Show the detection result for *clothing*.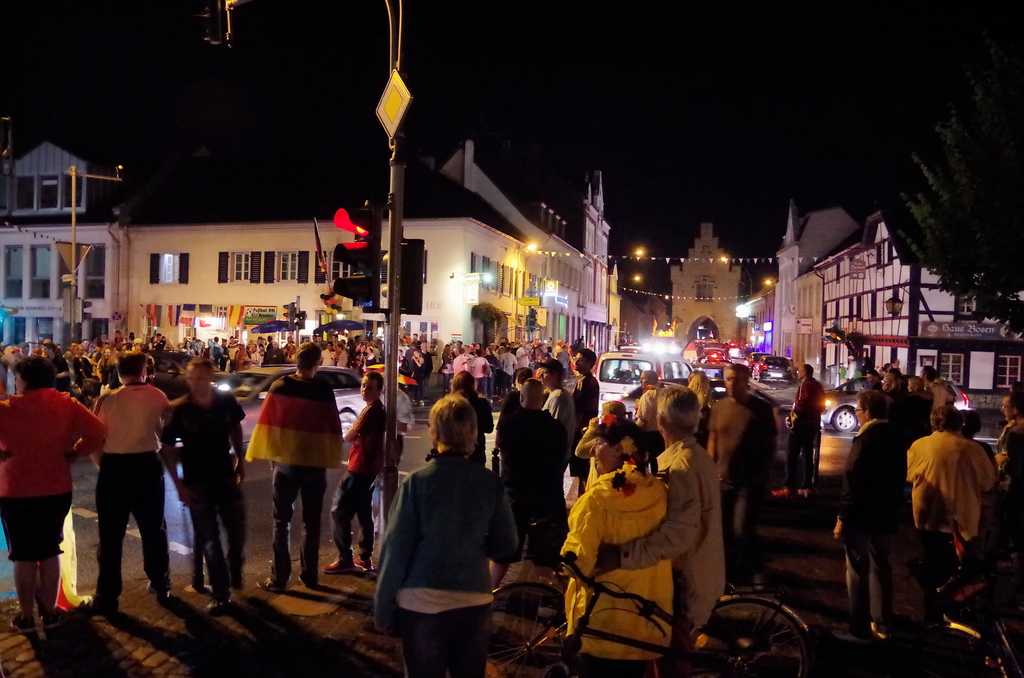
{"x1": 904, "y1": 433, "x2": 995, "y2": 628}.
